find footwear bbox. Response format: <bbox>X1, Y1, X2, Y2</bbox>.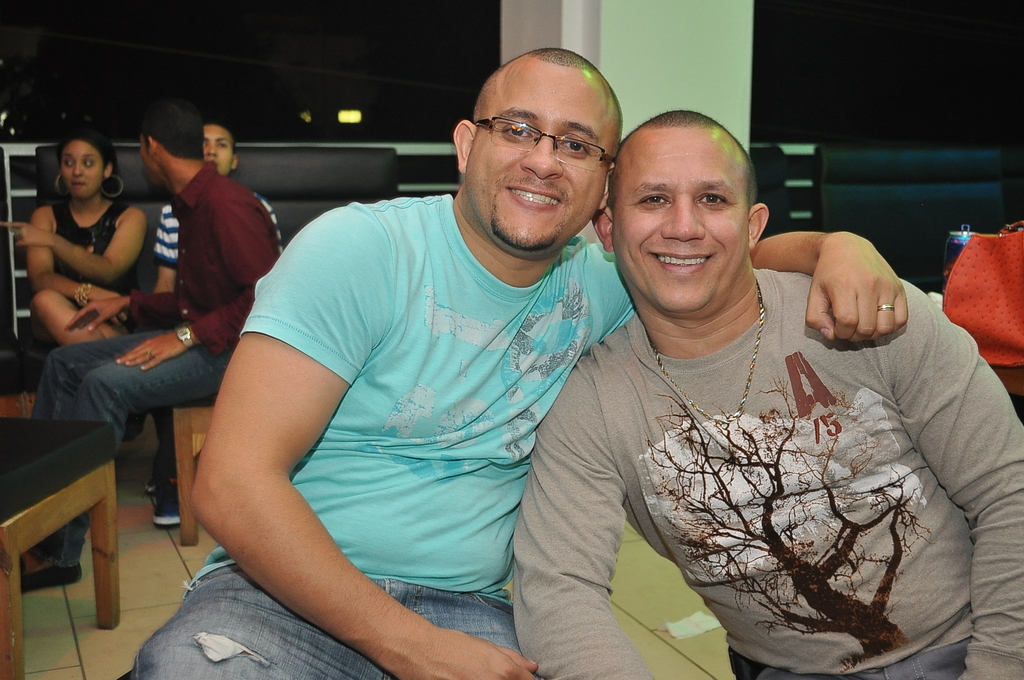
<bbox>15, 563, 85, 595</bbox>.
